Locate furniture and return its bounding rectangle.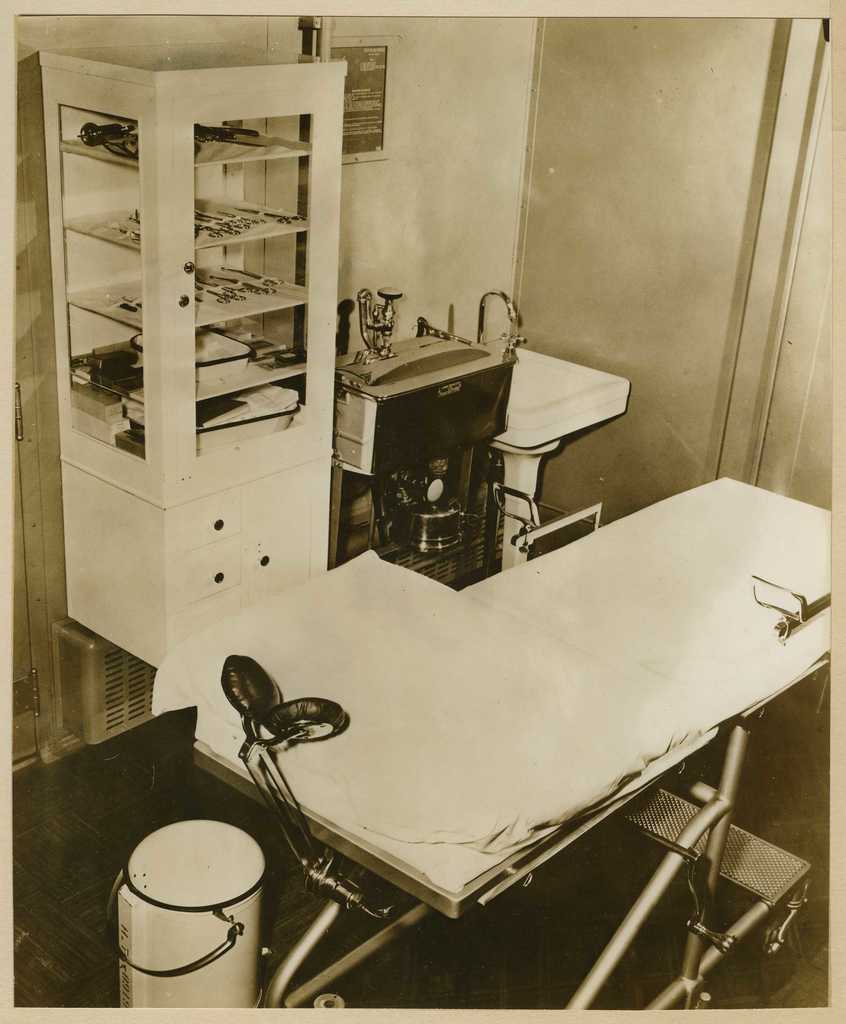
x1=40, y1=52, x2=346, y2=671.
